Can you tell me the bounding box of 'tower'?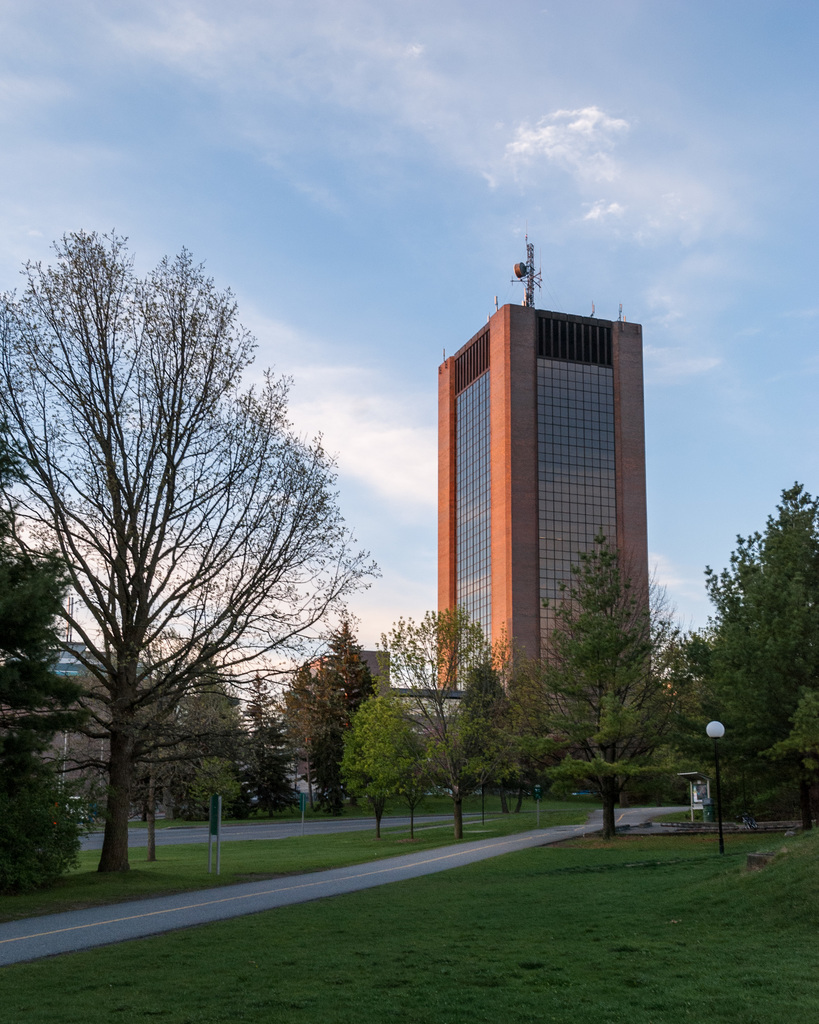
{"x1": 389, "y1": 200, "x2": 686, "y2": 785}.
